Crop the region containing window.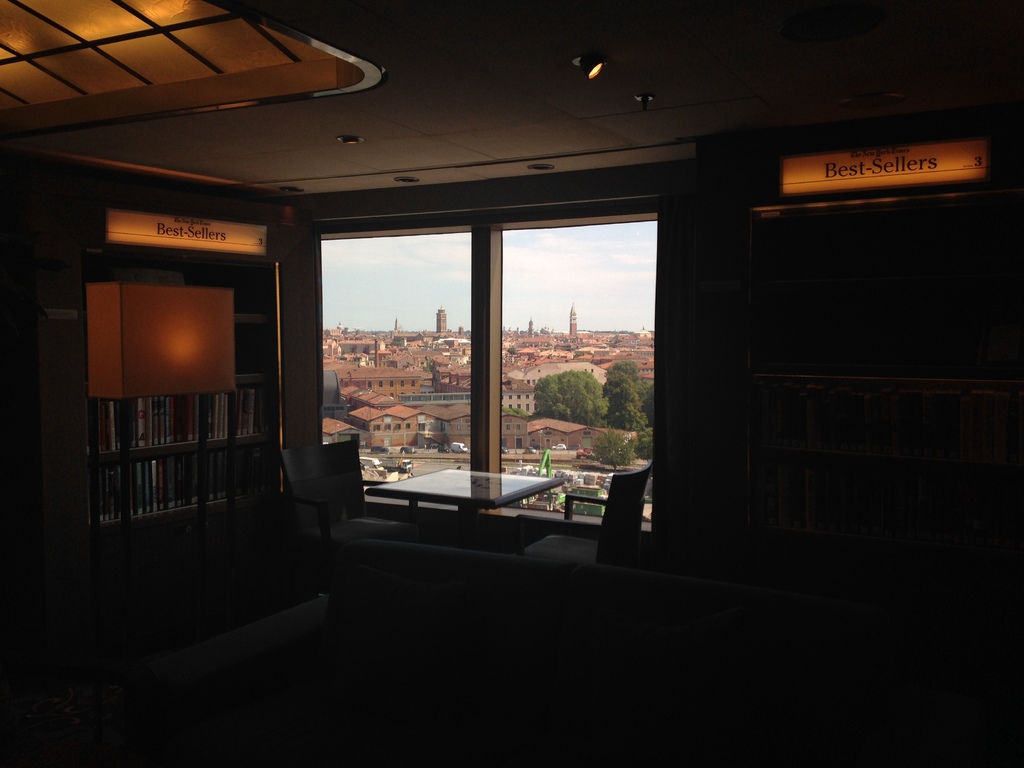
Crop region: 307,155,723,549.
